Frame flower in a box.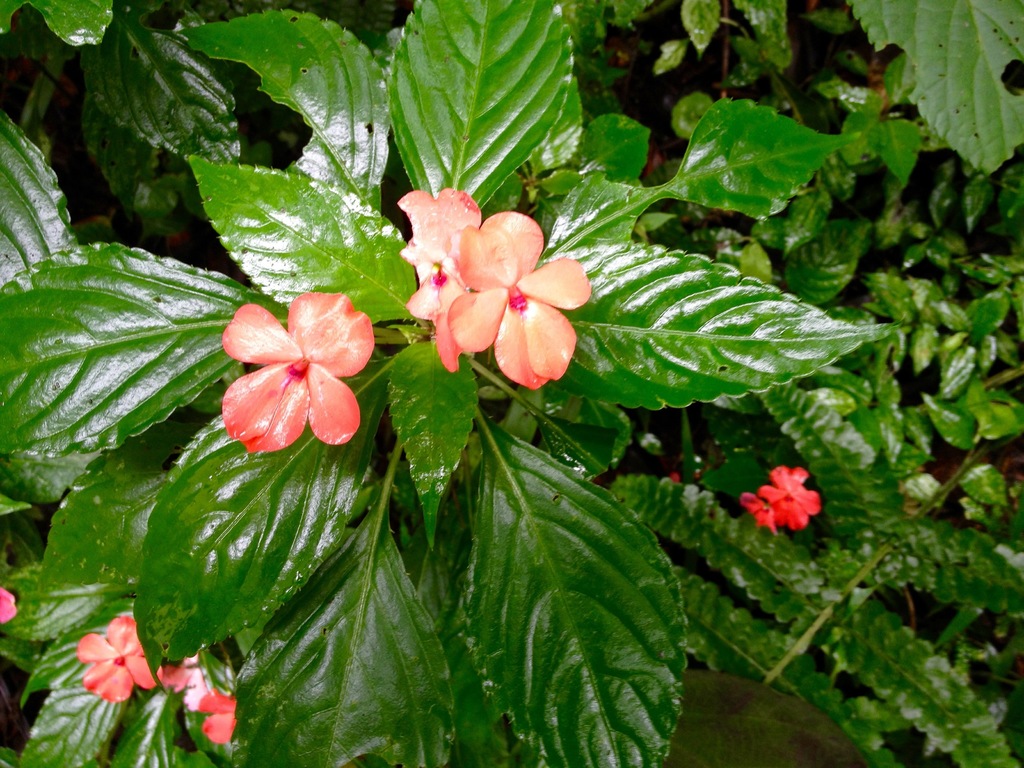
x1=77, y1=616, x2=152, y2=701.
